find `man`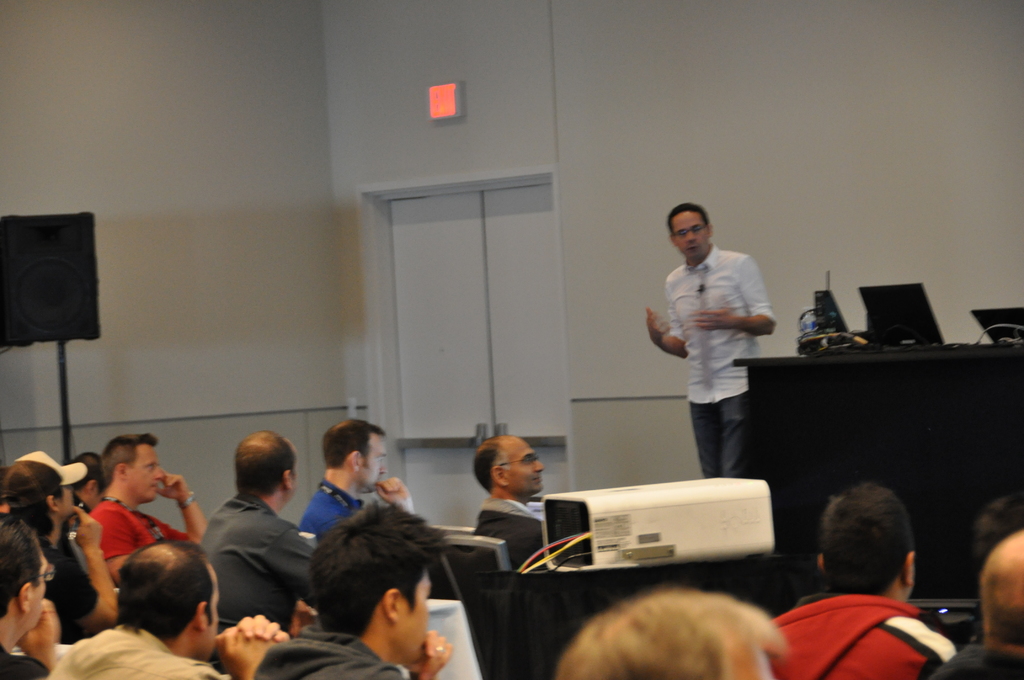
bbox=[643, 204, 773, 478]
